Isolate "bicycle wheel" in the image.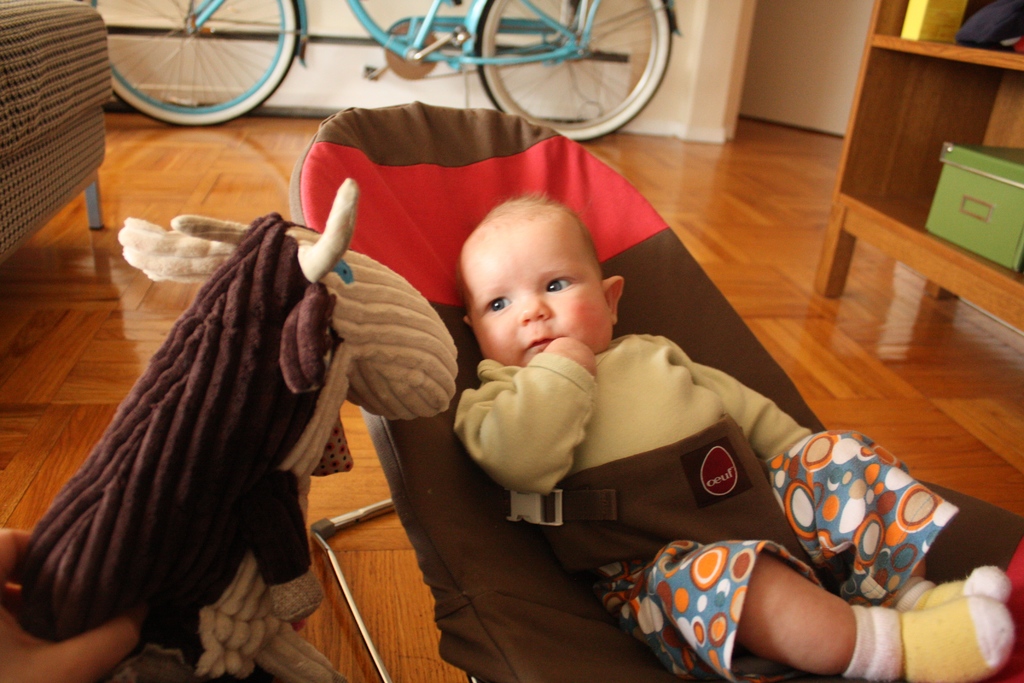
Isolated region: 91:9:299:110.
